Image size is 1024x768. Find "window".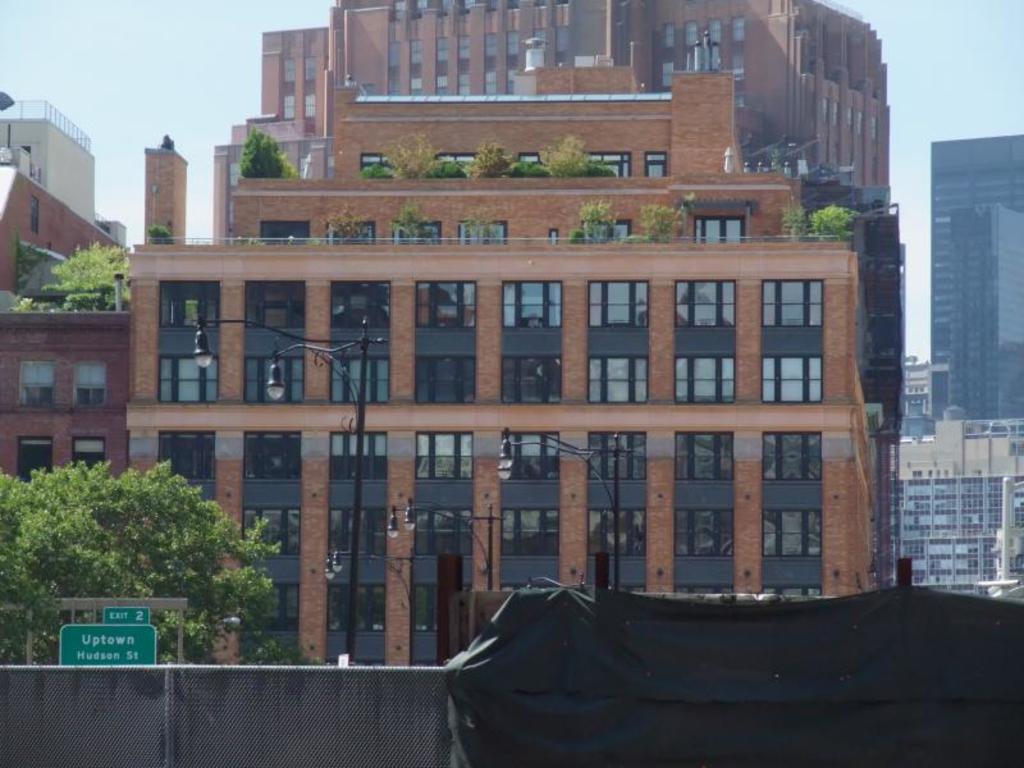
box(157, 275, 224, 401).
